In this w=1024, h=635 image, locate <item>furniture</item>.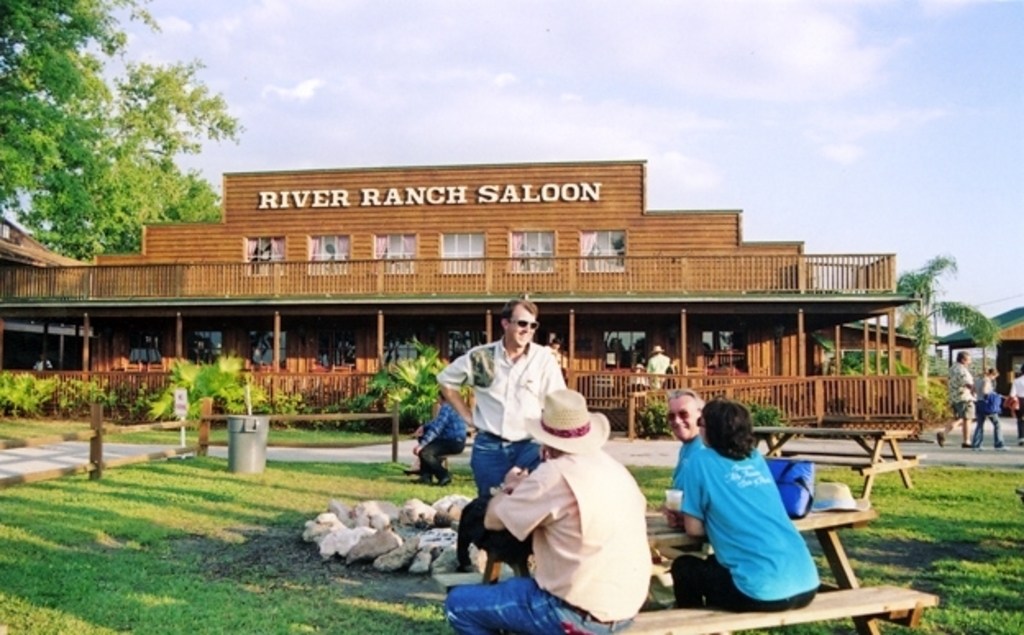
Bounding box: box=[619, 510, 942, 633].
